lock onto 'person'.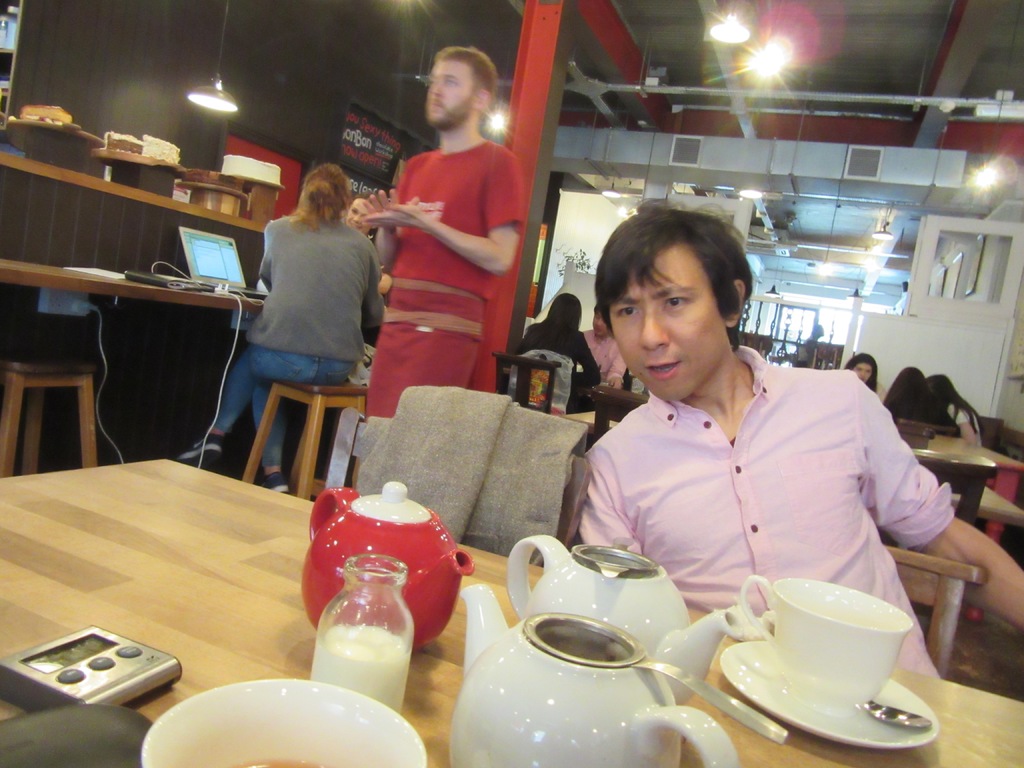
Locked: bbox(525, 292, 592, 404).
